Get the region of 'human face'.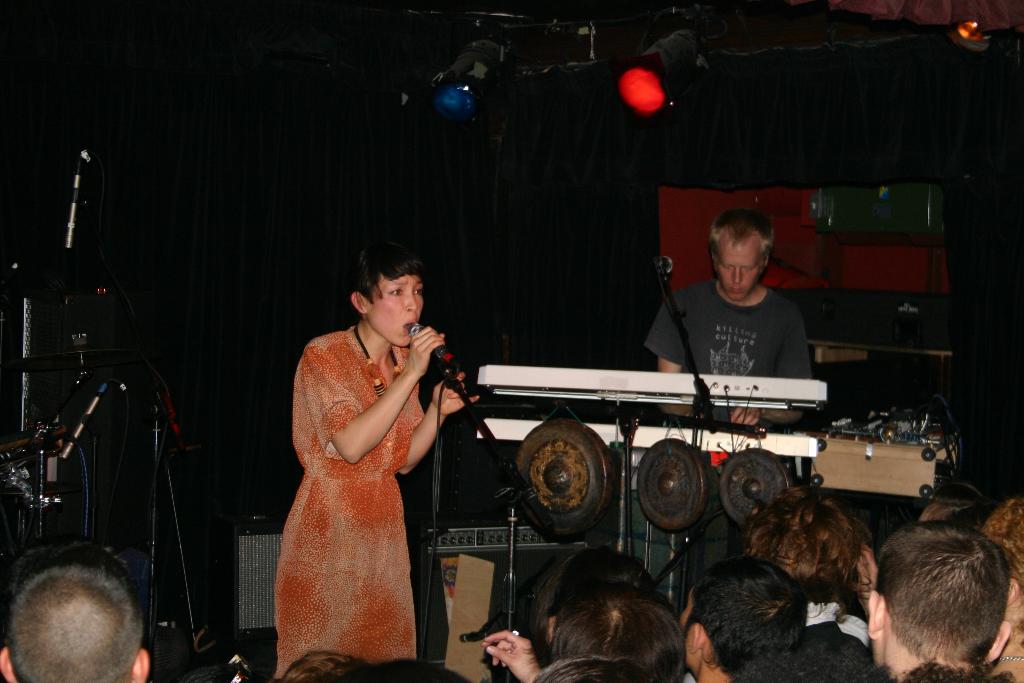
(x1=365, y1=274, x2=424, y2=348).
